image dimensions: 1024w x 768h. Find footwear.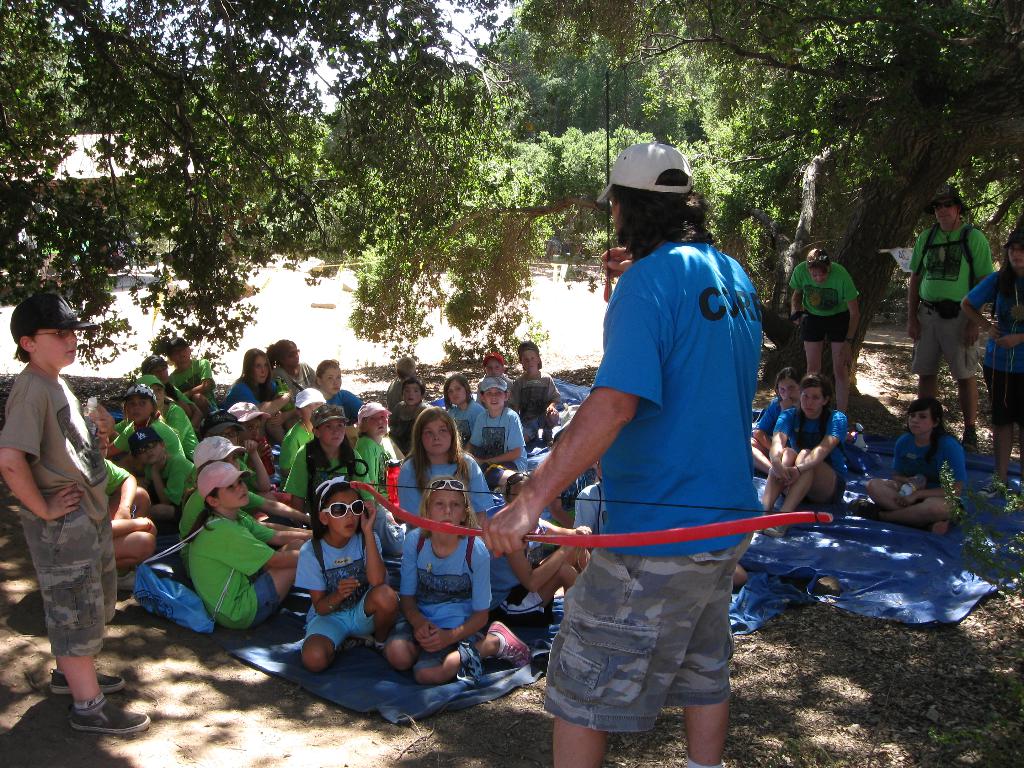
<box>116,568,136,593</box>.
